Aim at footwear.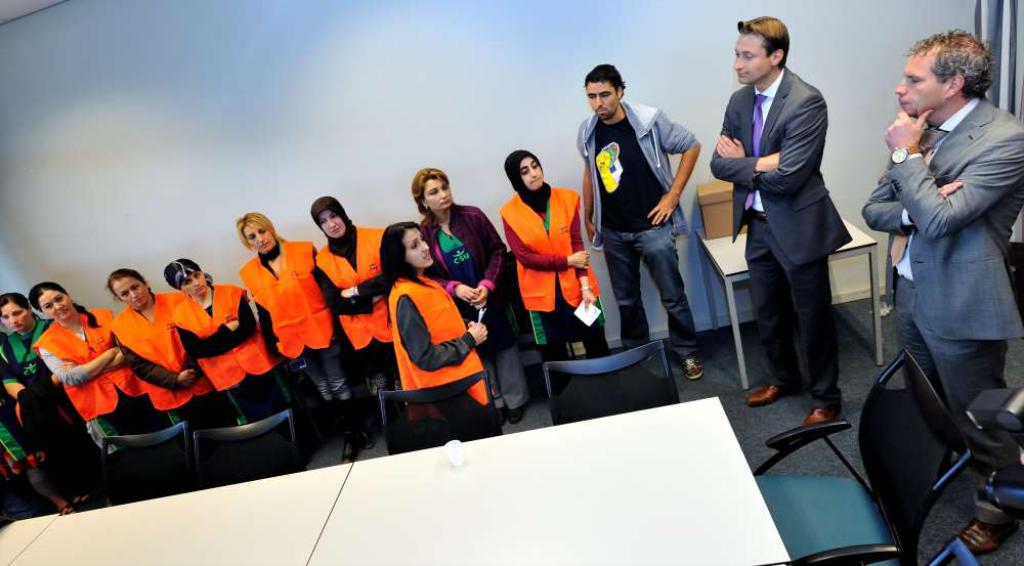
Aimed at x1=684, y1=352, x2=700, y2=384.
